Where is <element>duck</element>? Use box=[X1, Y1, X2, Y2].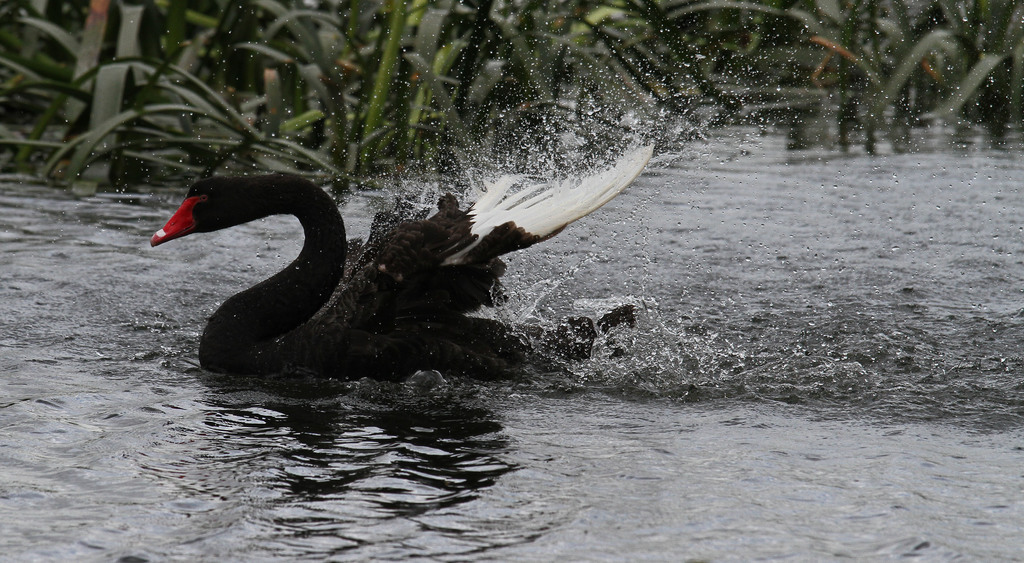
box=[152, 167, 543, 383].
